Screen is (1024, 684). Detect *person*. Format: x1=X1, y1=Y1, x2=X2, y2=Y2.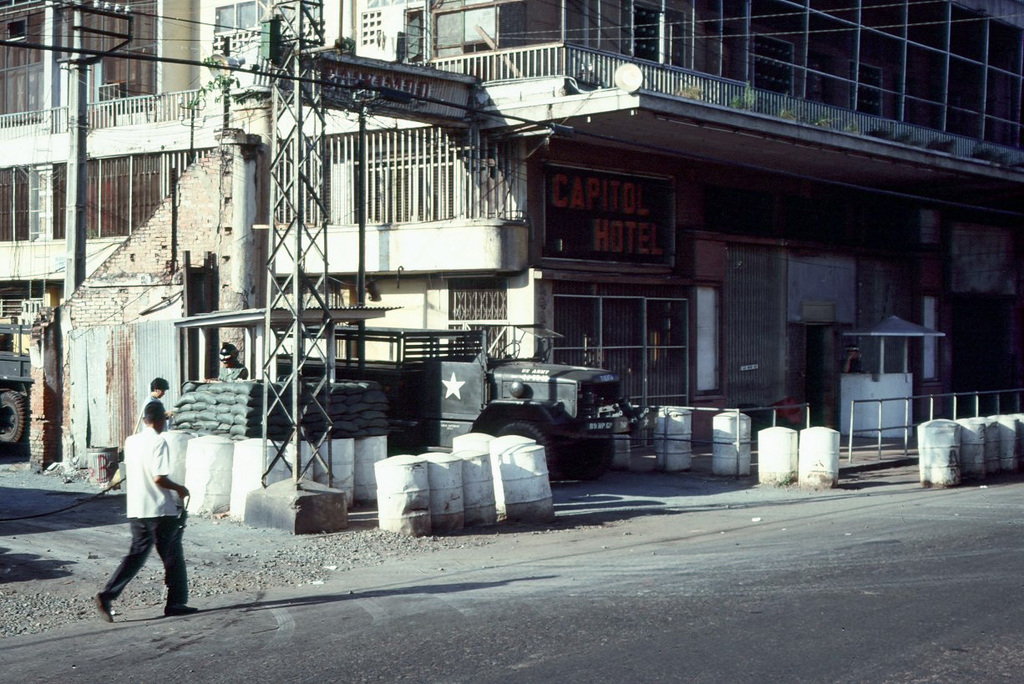
x1=104, y1=372, x2=190, y2=648.
